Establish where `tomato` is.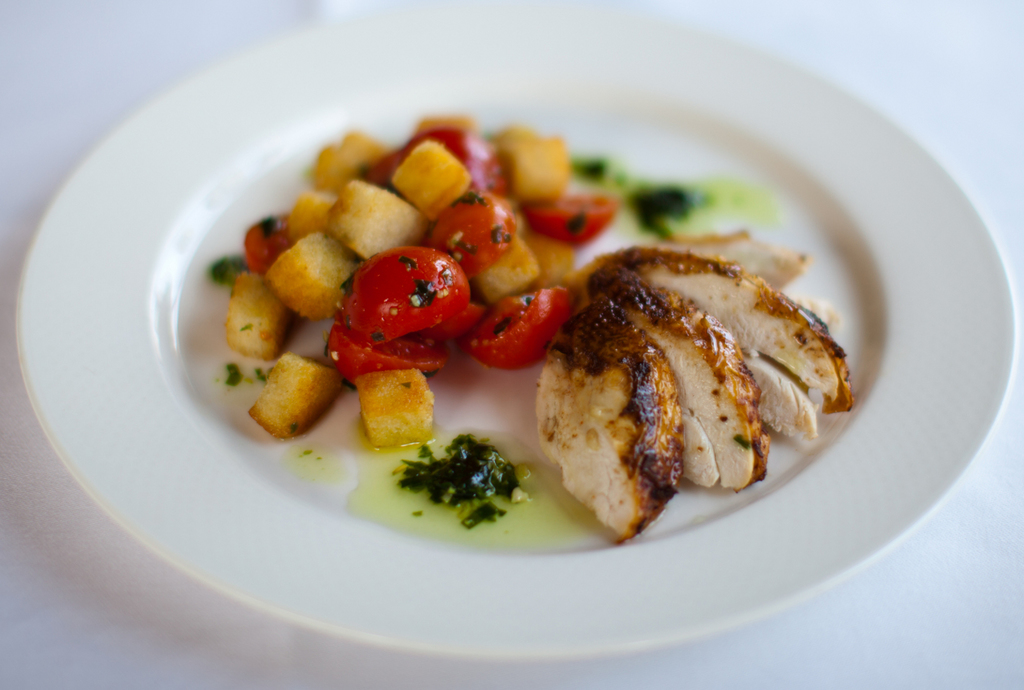
Established at box(528, 191, 619, 250).
